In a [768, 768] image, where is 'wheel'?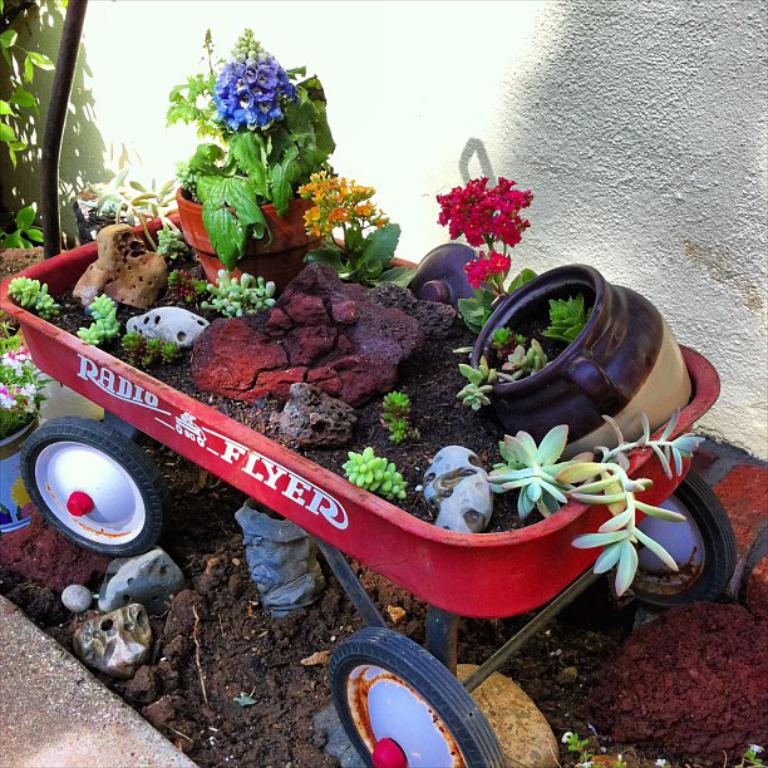
bbox(15, 413, 159, 563).
